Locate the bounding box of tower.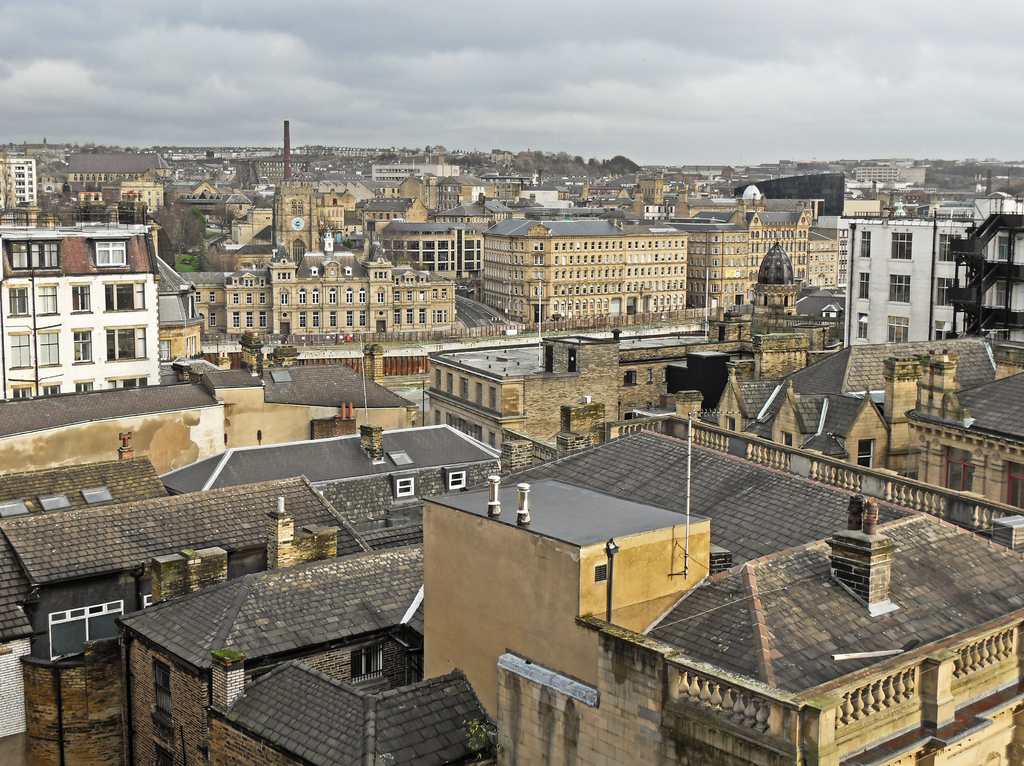
Bounding box: 269/181/322/267.
